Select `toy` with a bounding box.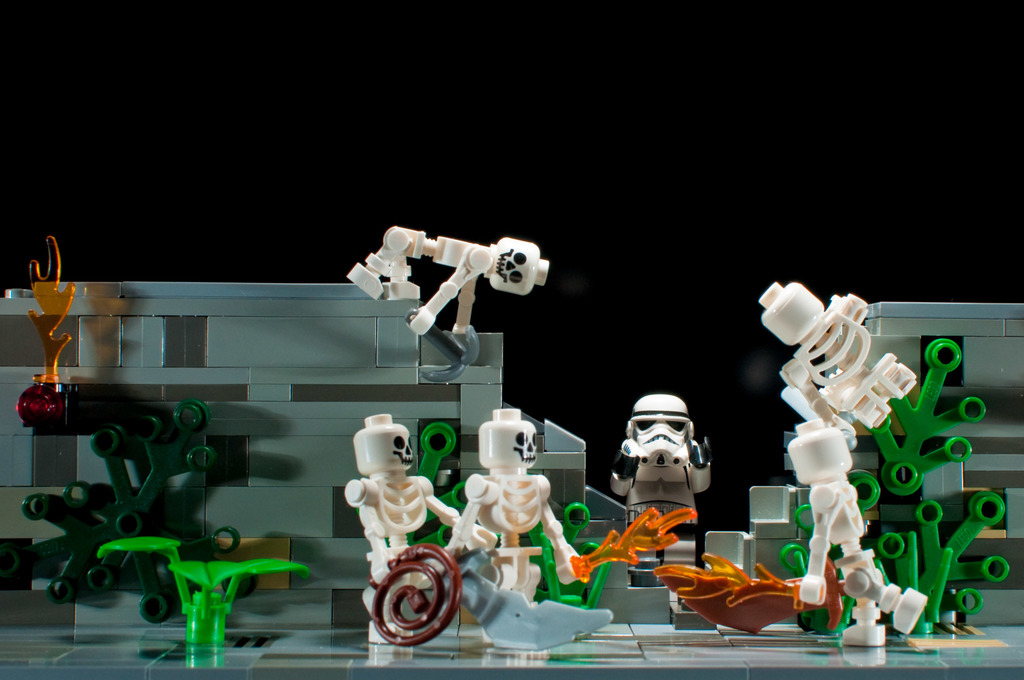
box=[758, 284, 979, 638].
